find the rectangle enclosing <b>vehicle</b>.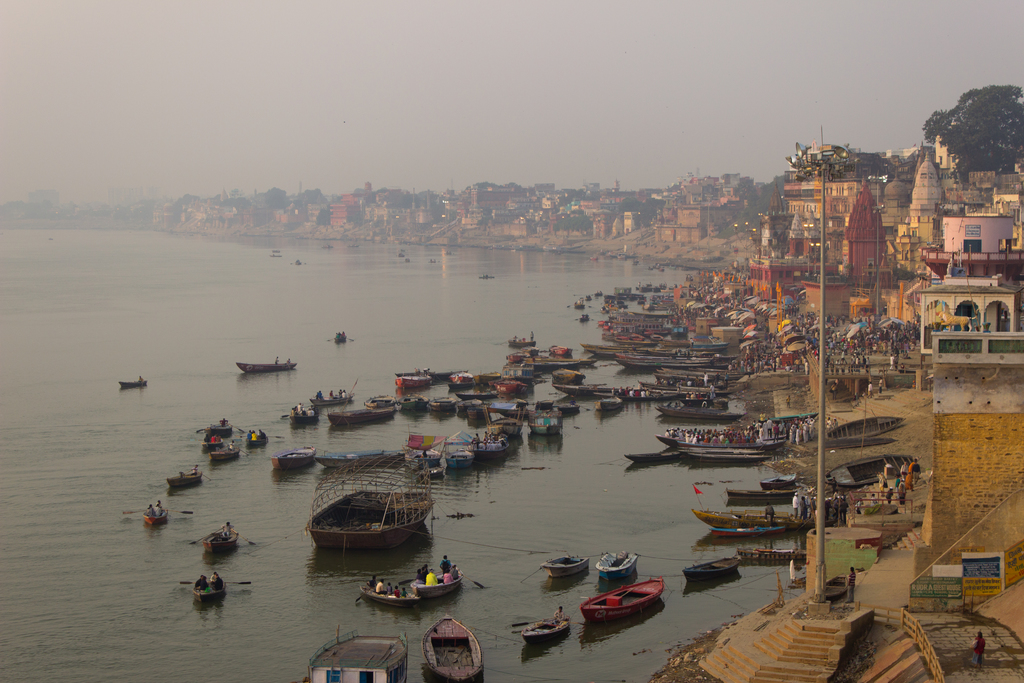
box(307, 627, 409, 682).
